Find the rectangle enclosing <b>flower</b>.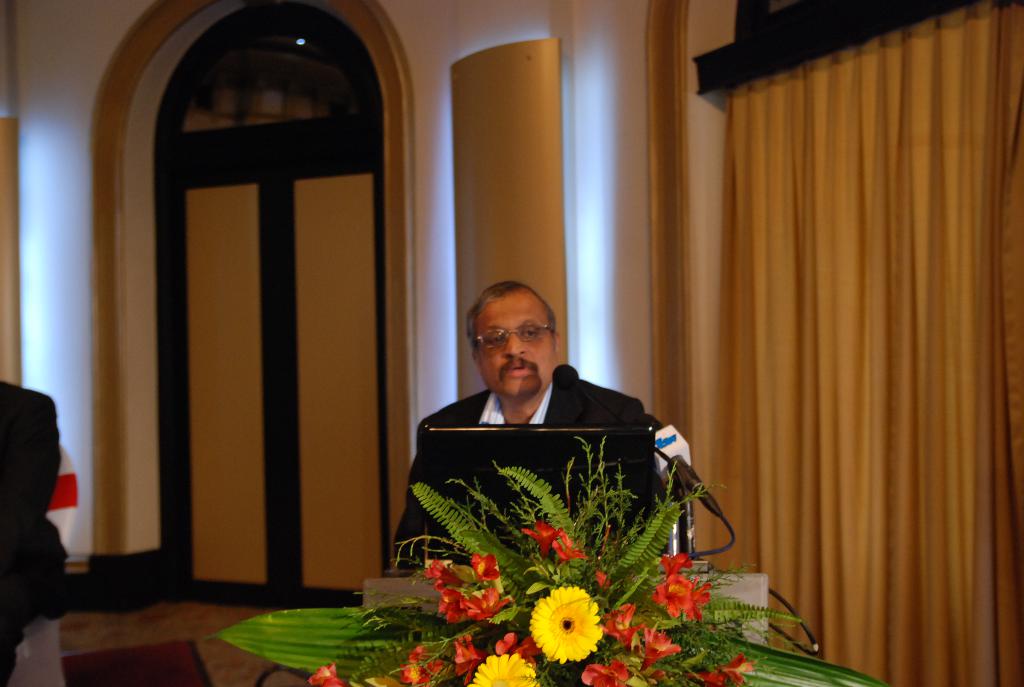
{"x1": 435, "y1": 558, "x2": 465, "y2": 588}.
